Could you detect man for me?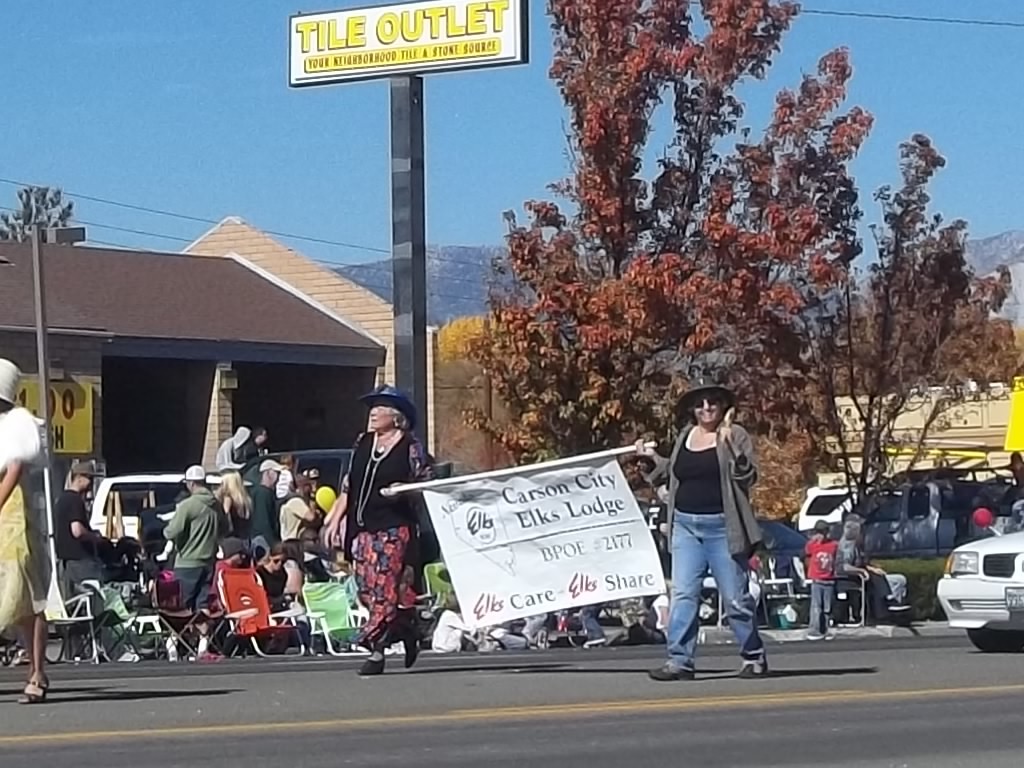
Detection result: crop(278, 474, 320, 541).
